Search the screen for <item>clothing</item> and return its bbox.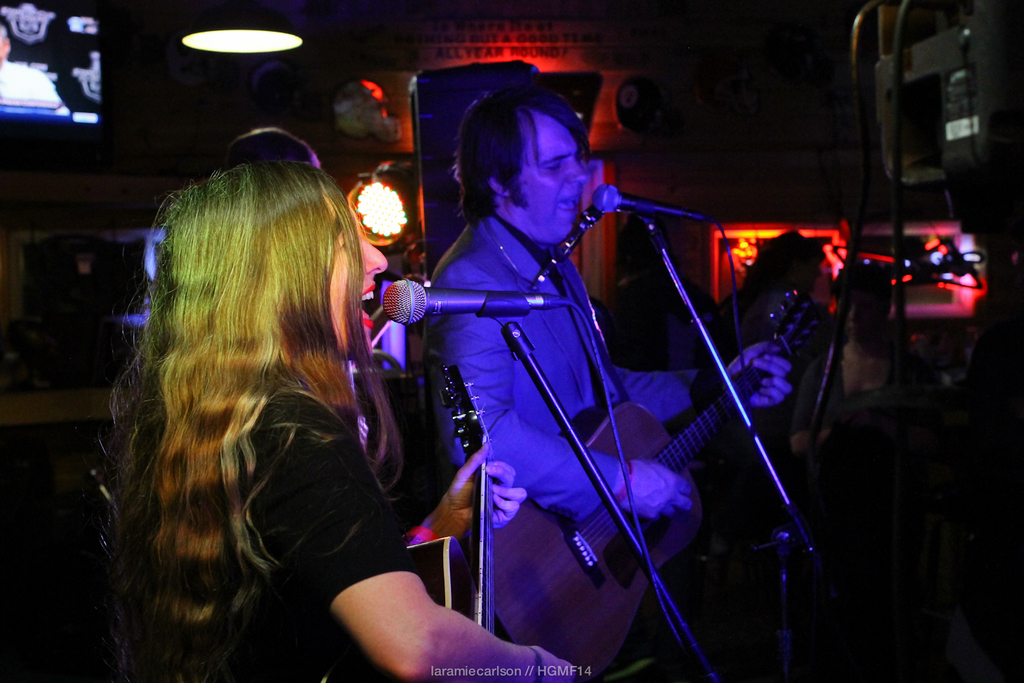
Found: detection(427, 217, 698, 516).
